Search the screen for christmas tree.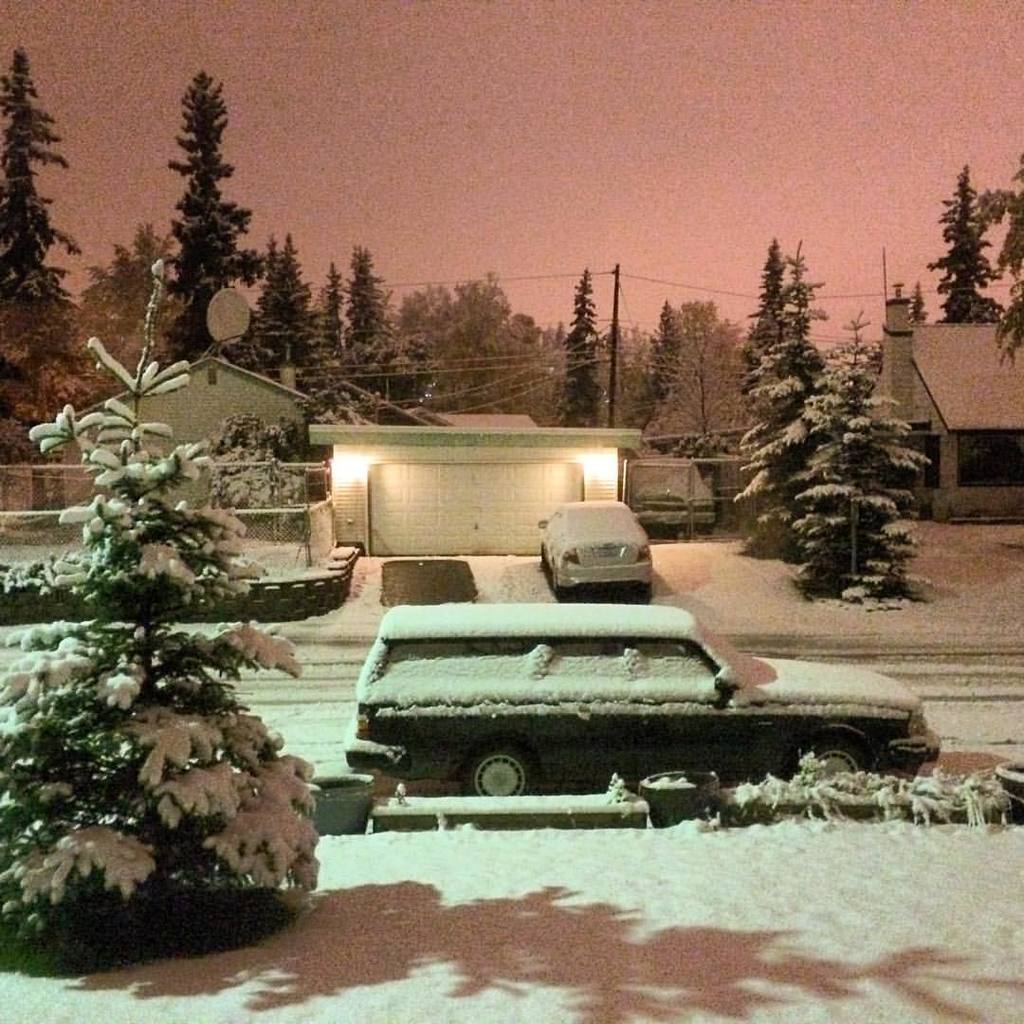
Found at detection(340, 238, 432, 424).
